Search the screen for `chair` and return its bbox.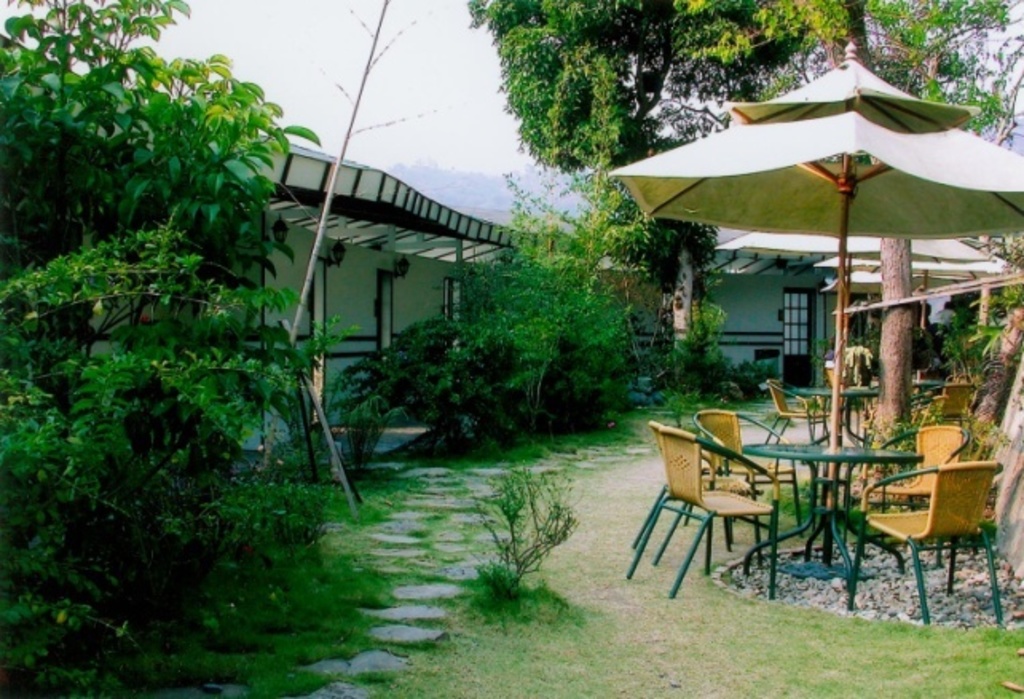
Found: pyautogui.locateOnScreen(845, 461, 1010, 624).
